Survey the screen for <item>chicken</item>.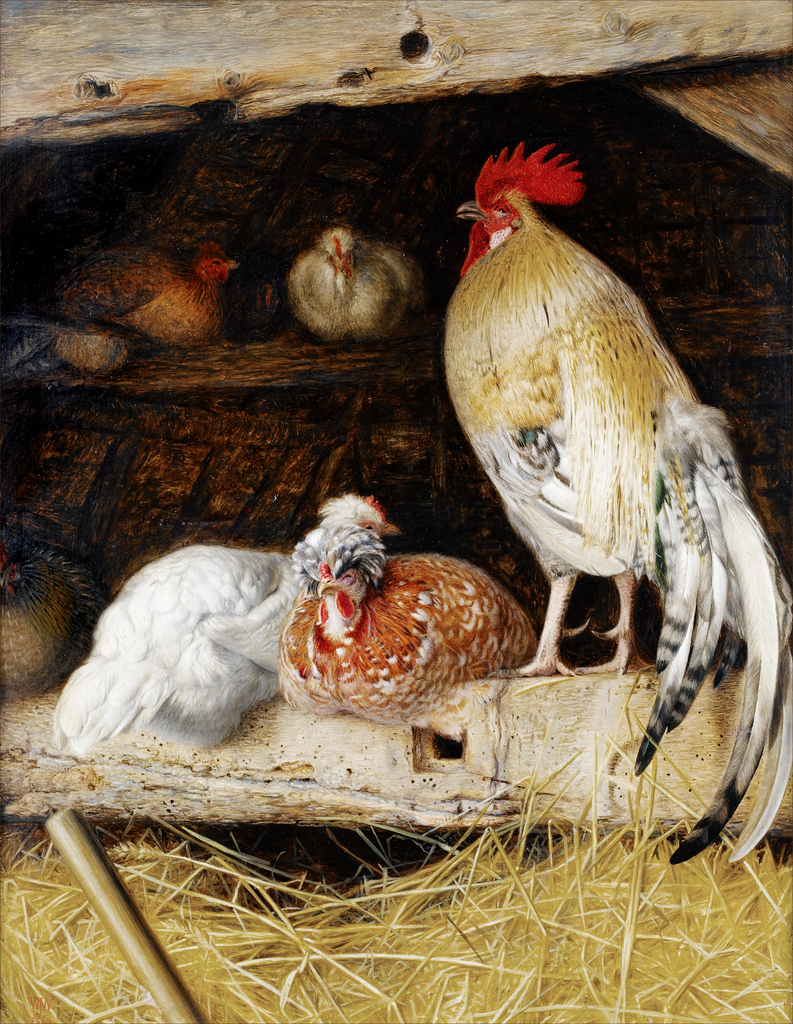
Survey found: box=[290, 220, 420, 351].
